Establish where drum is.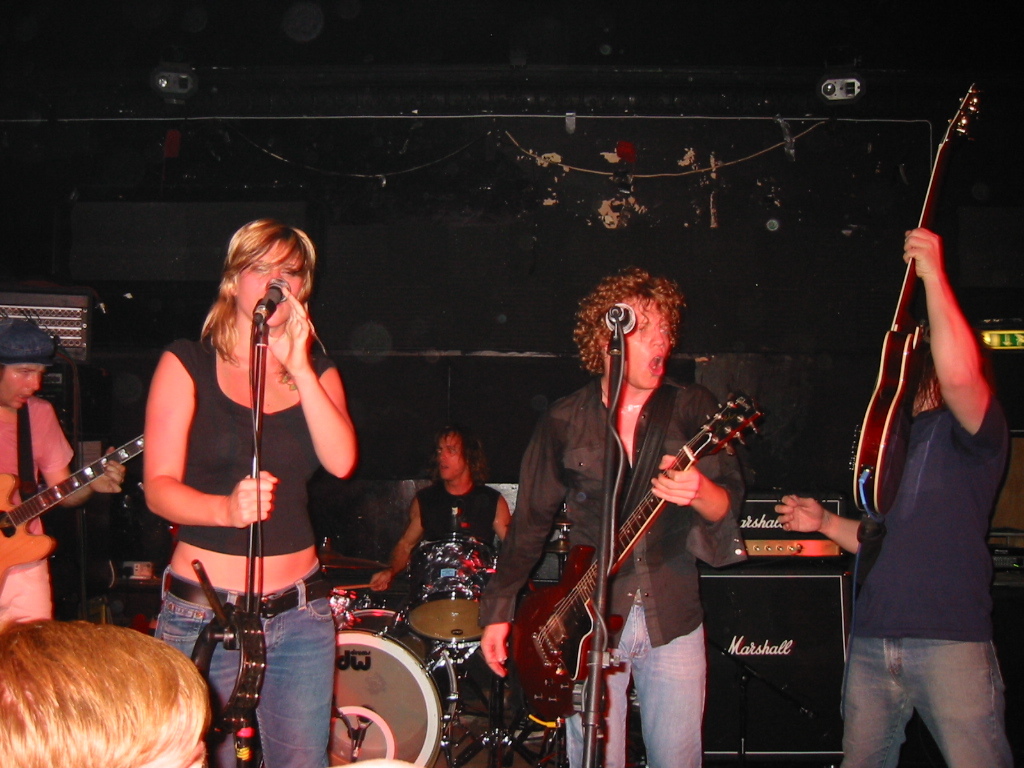
Established at crop(333, 607, 459, 767).
